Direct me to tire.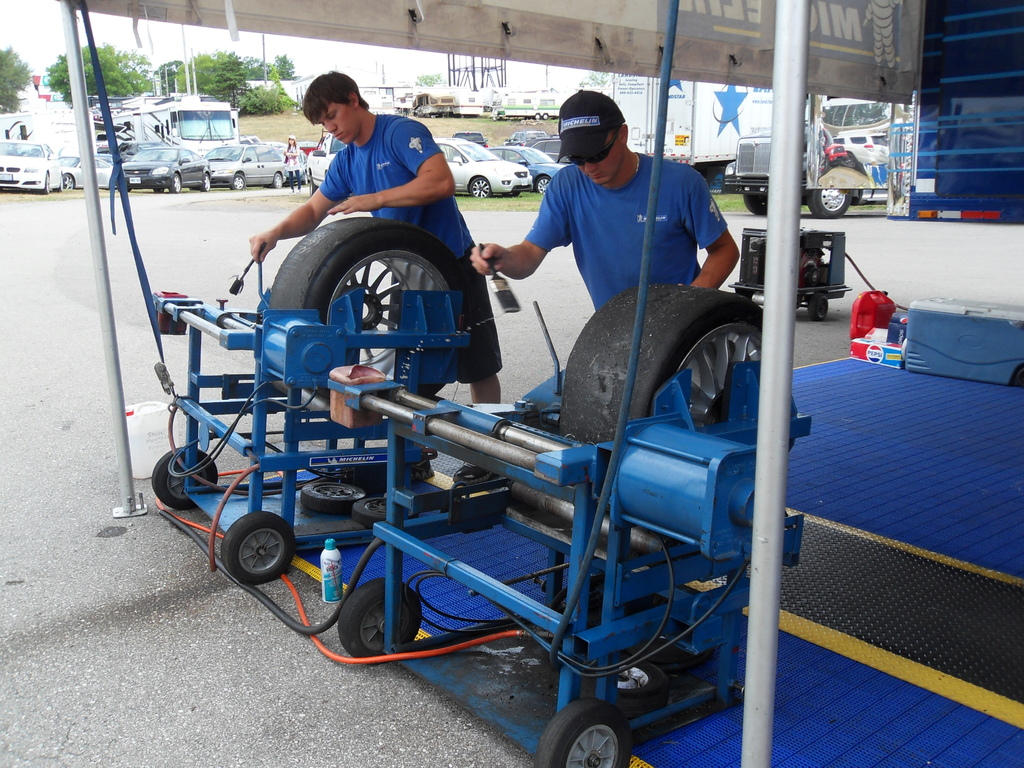
Direction: (left=203, top=522, right=288, bottom=605).
